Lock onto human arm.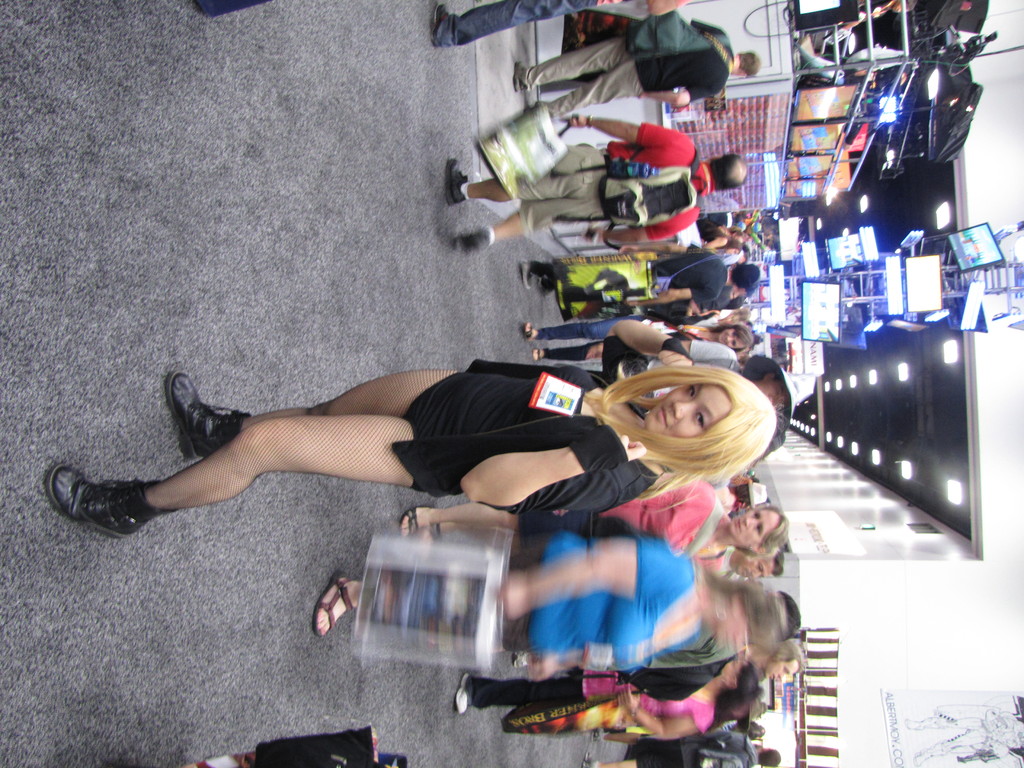
Locked: crop(593, 207, 691, 246).
